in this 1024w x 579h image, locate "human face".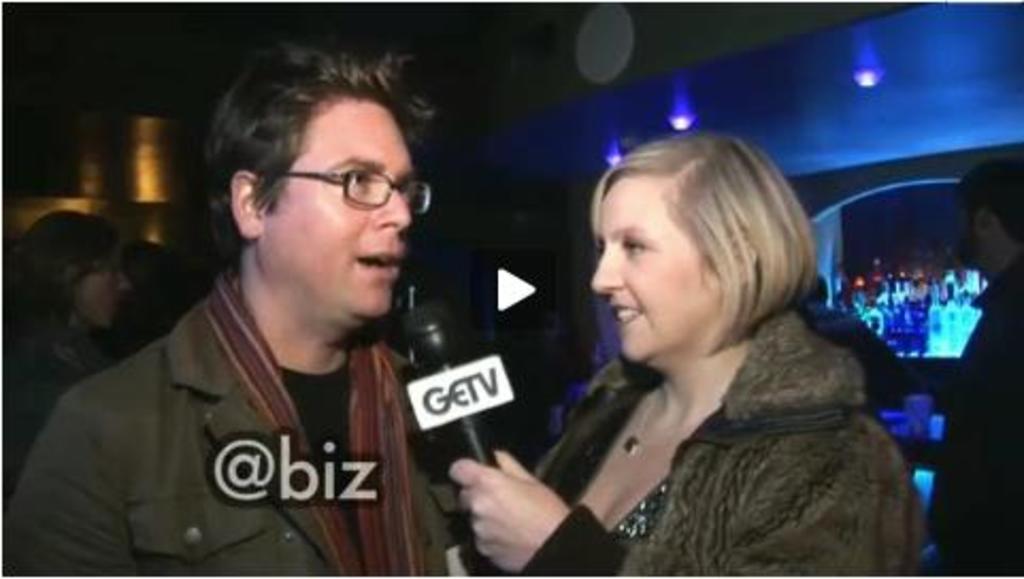
Bounding box: x1=70 y1=260 x2=130 y2=328.
